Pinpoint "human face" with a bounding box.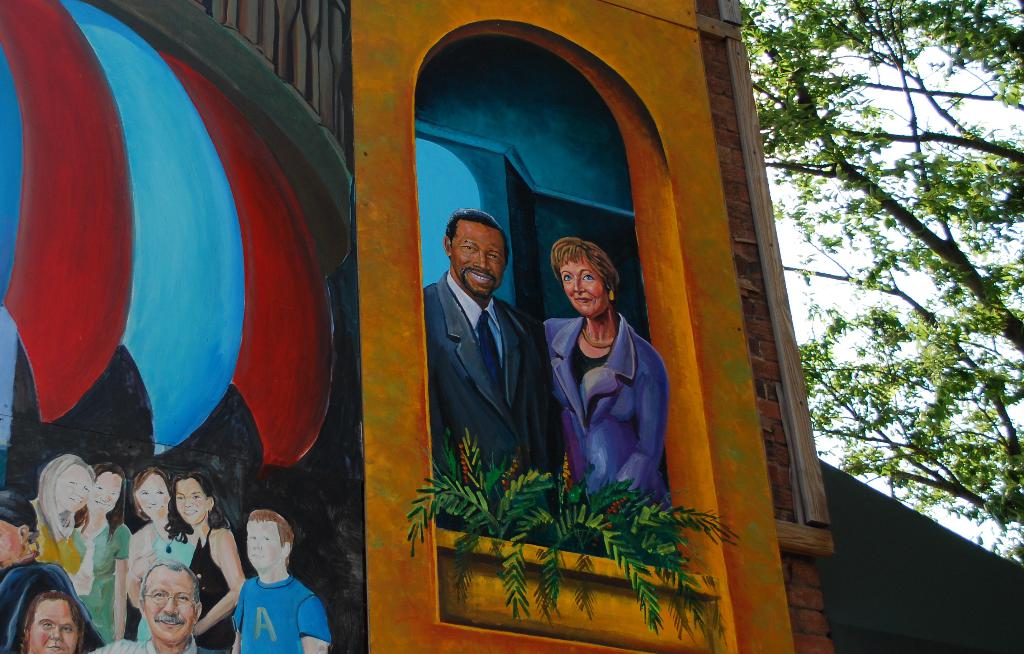
region(556, 250, 611, 316).
